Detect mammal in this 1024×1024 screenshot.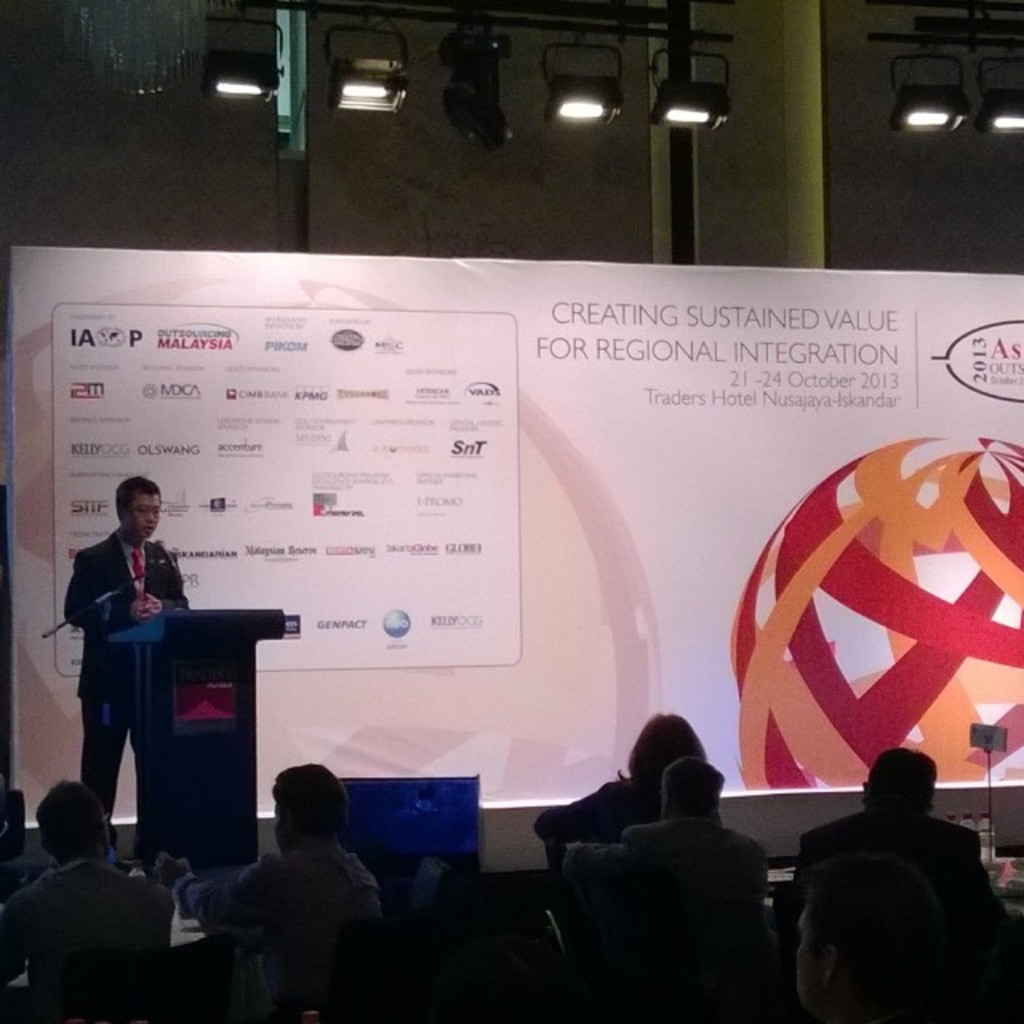
Detection: box=[616, 755, 773, 920].
